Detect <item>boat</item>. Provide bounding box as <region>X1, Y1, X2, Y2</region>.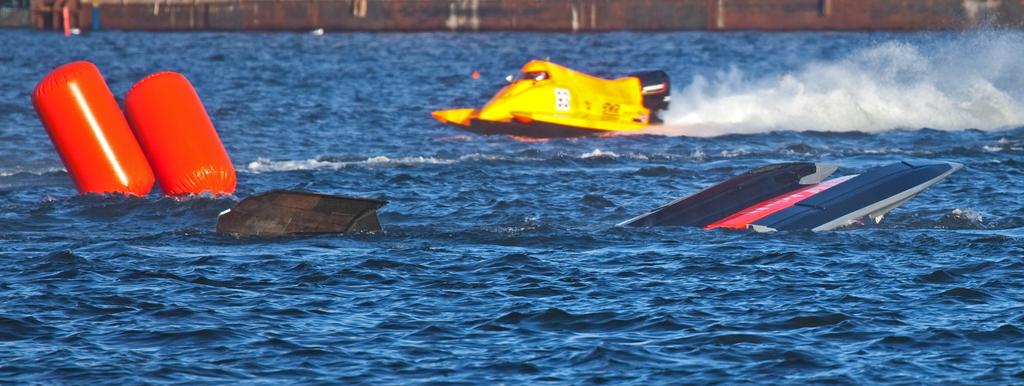
<region>410, 47, 690, 140</region>.
